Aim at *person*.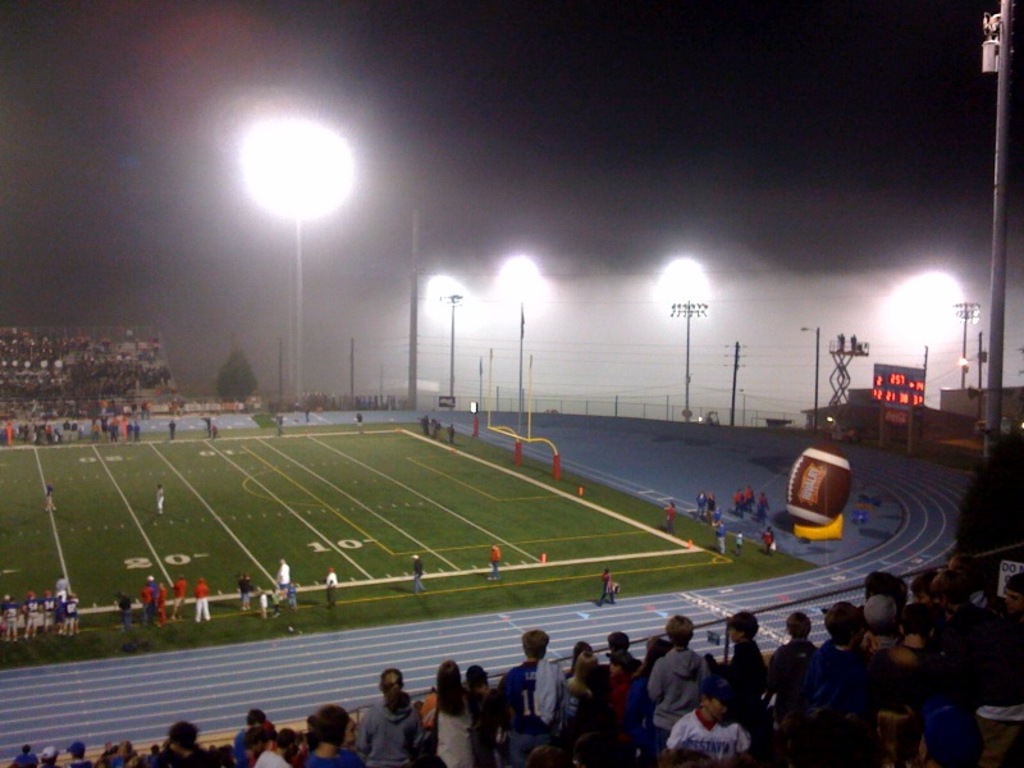
Aimed at region(716, 520, 726, 554).
